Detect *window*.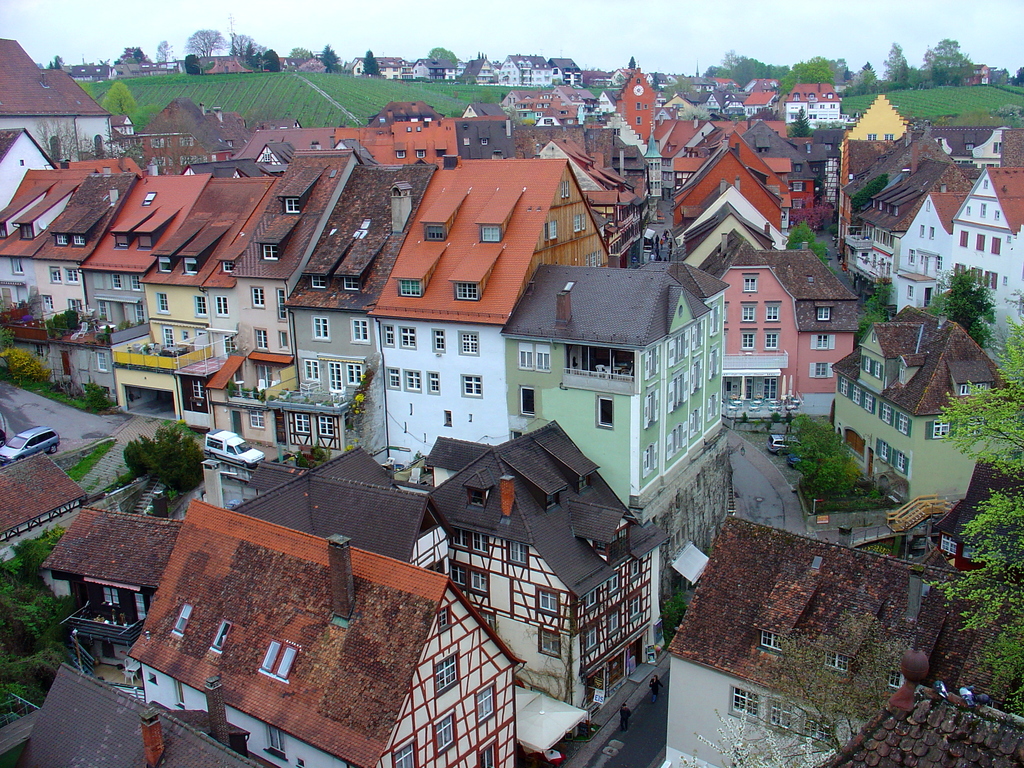
Detected at [left=476, top=686, right=499, bottom=718].
